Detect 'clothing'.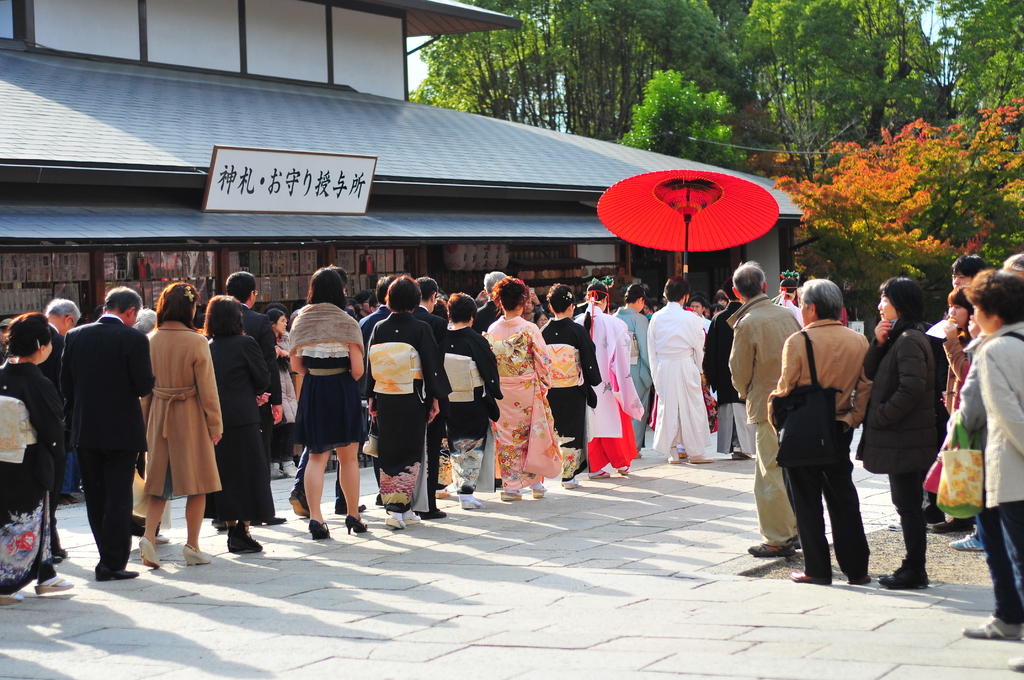
Detected at box=[764, 311, 881, 570].
